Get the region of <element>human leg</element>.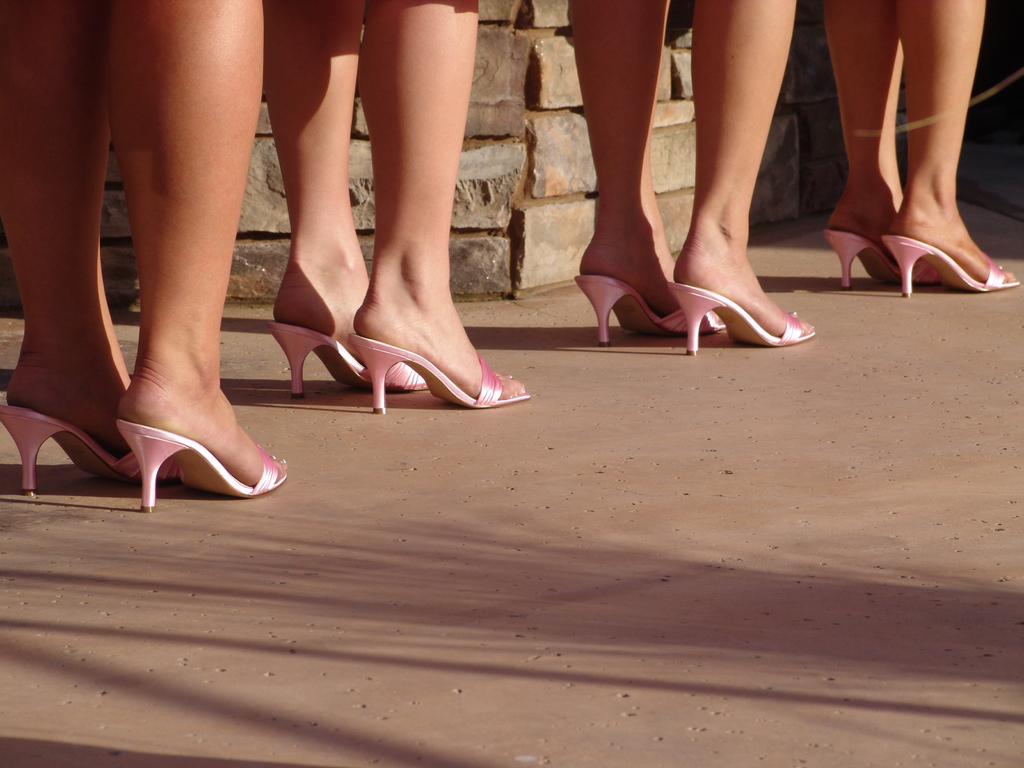
(826, 0, 907, 289).
